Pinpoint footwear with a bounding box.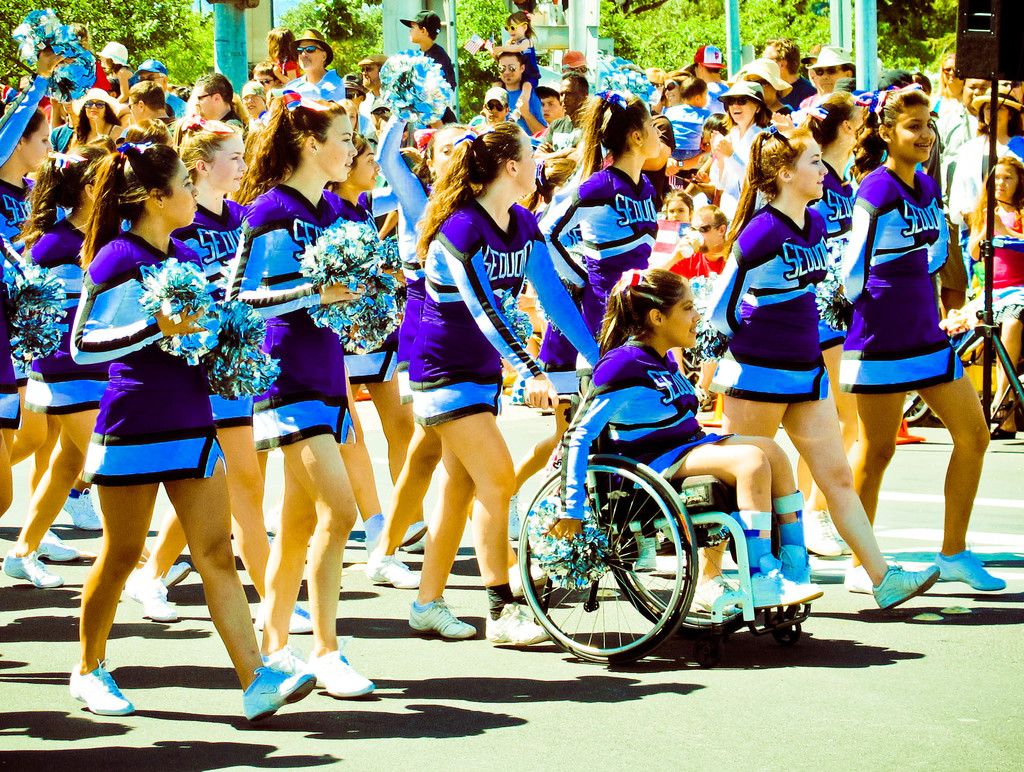
pyautogui.locateOnScreen(991, 427, 1015, 438).
